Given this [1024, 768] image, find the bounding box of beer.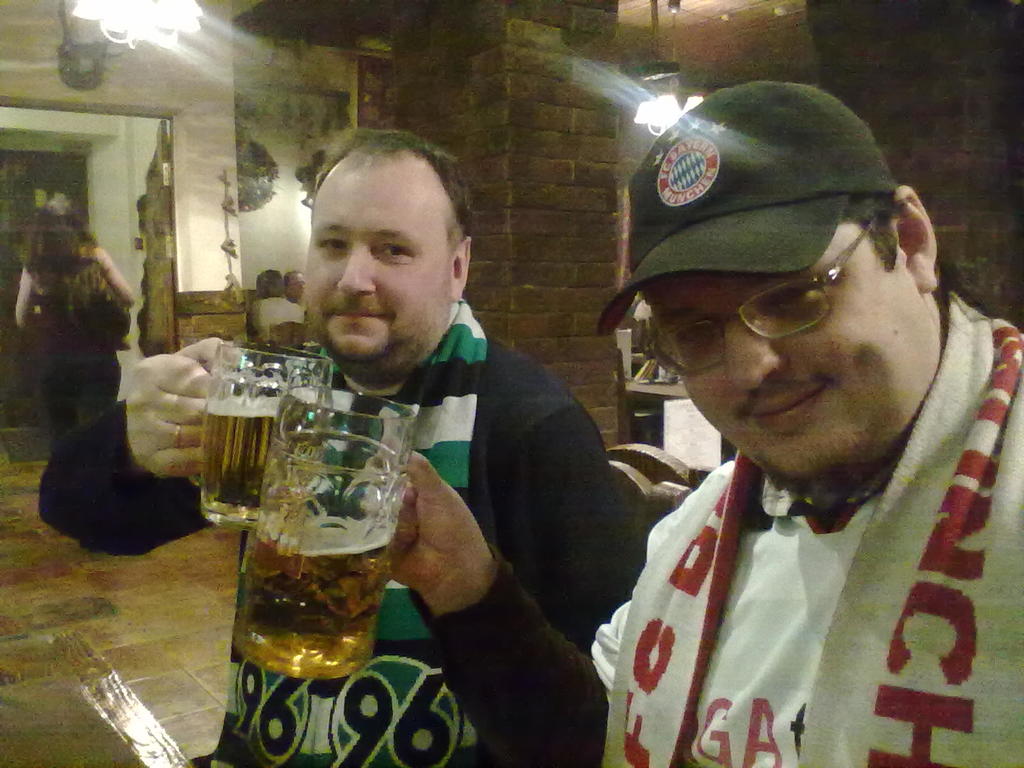
select_region(199, 375, 306, 520).
